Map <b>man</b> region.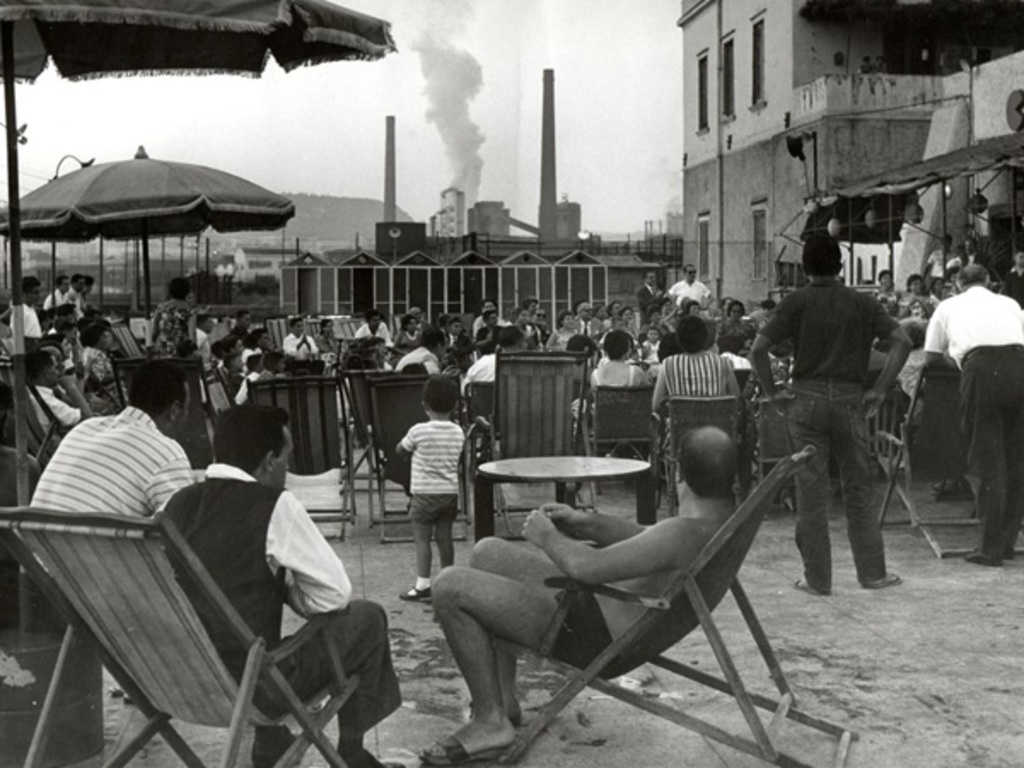
Mapped to pyautogui.locateOnScreen(26, 353, 186, 522).
